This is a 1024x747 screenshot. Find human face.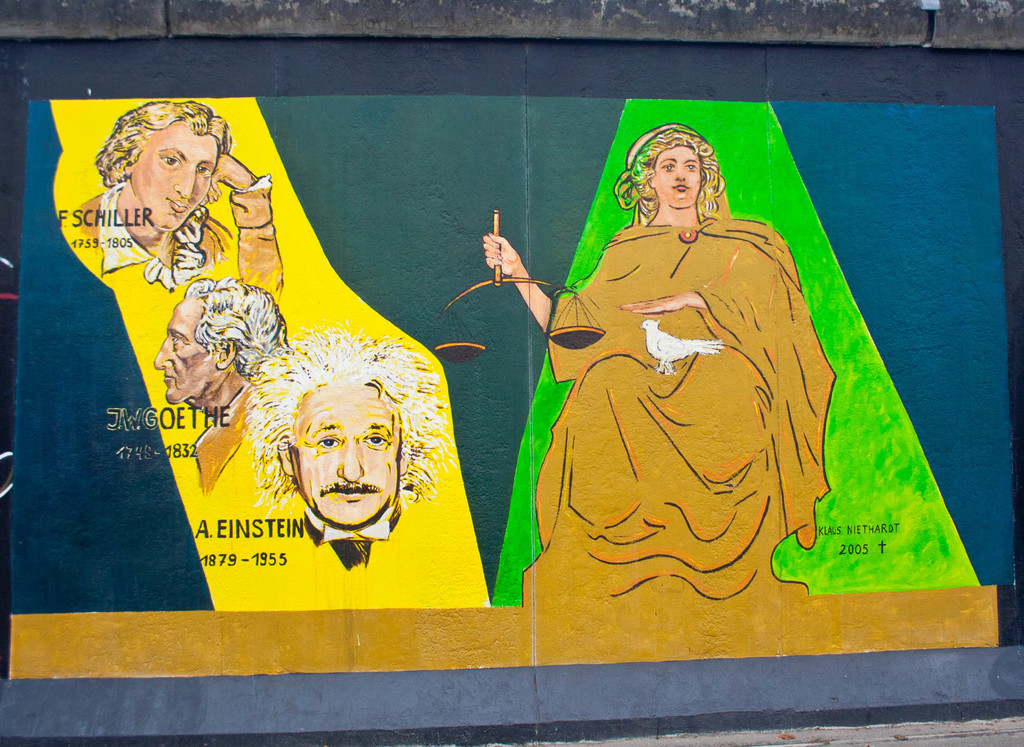
Bounding box: 132,121,220,225.
